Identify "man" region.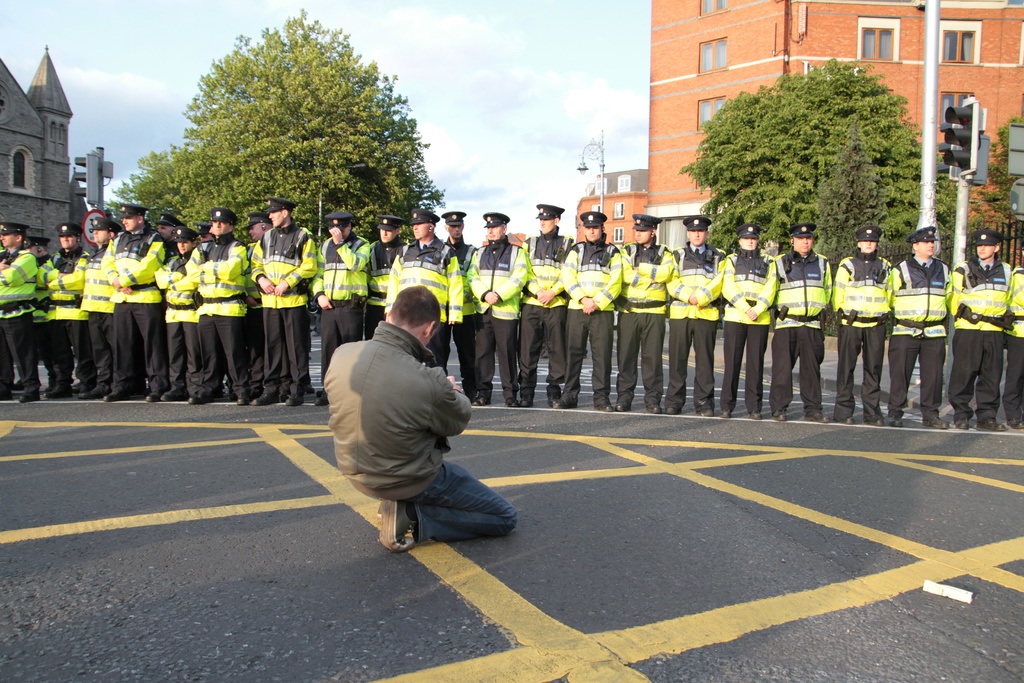
Region: 243 207 278 398.
